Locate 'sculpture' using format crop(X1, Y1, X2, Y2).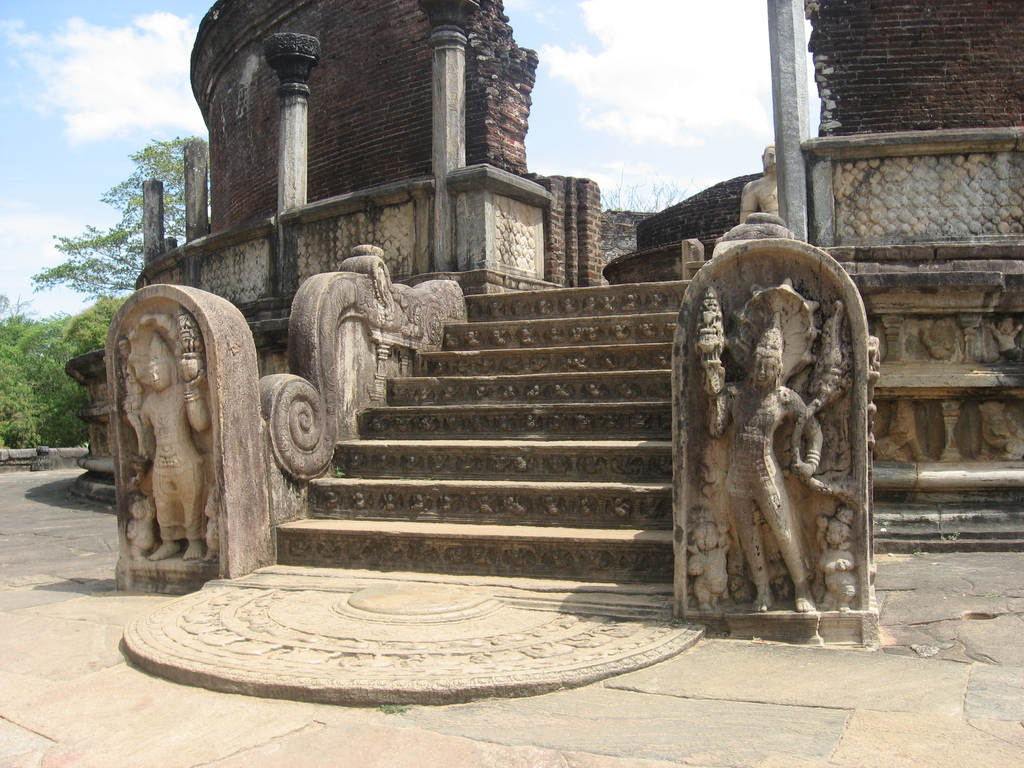
crop(648, 552, 676, 575).
